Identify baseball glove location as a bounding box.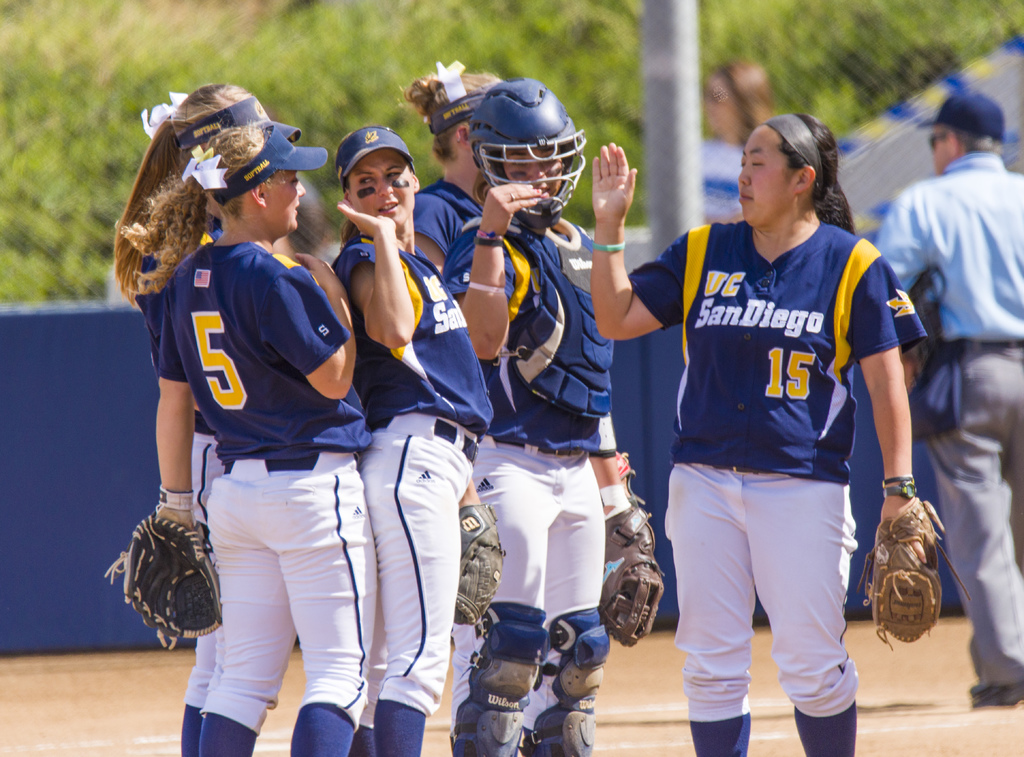
box(604, 505, 667, 641).
